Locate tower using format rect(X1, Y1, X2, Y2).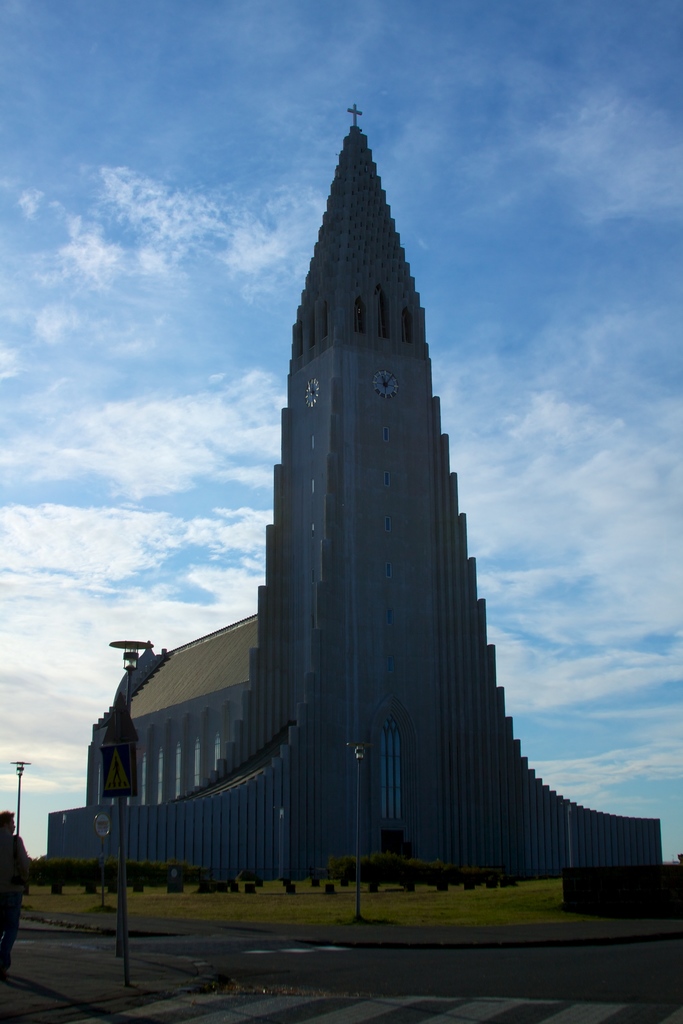
rect(47, 100, 664, 880).
